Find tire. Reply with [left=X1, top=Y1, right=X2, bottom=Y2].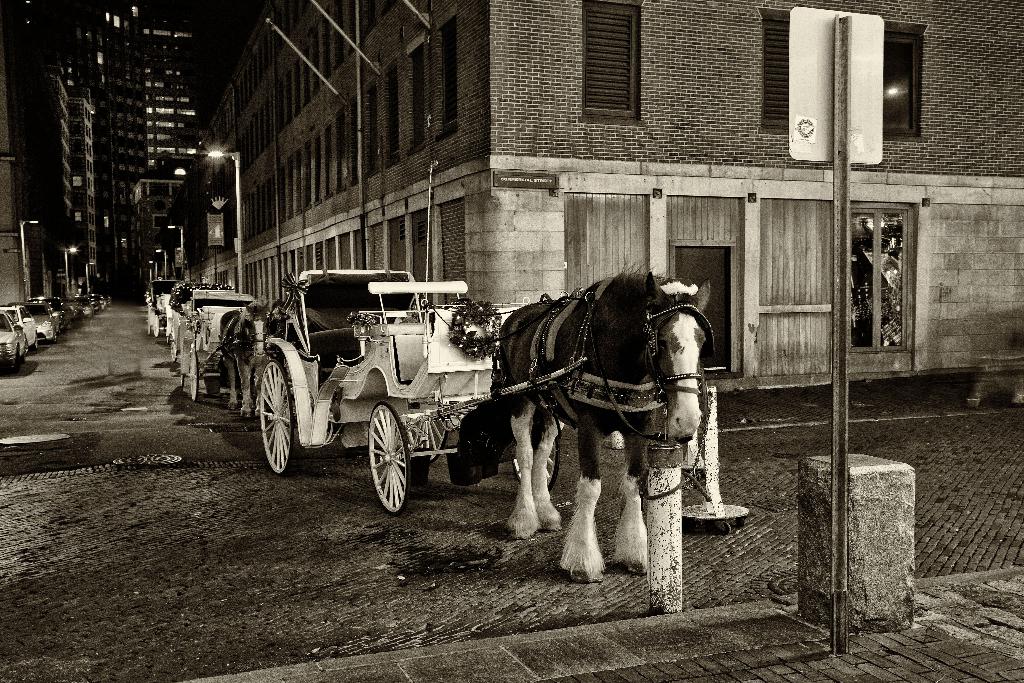
[left=189, top=350, right=202, bottom=402].
